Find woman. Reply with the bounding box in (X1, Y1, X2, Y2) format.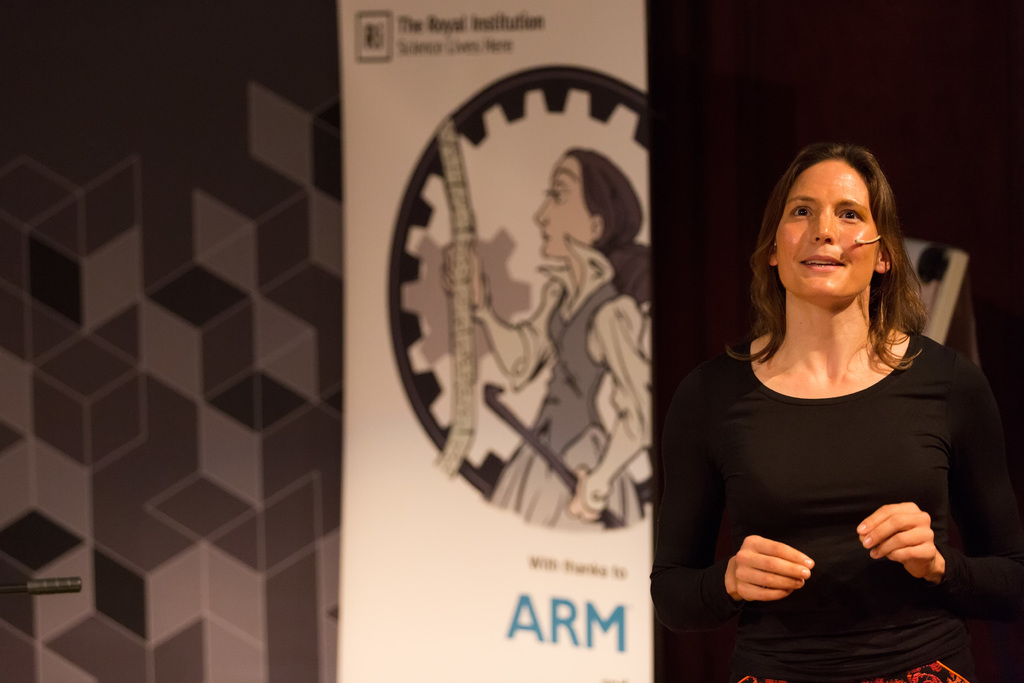
(657, 145, 1021, 682).
